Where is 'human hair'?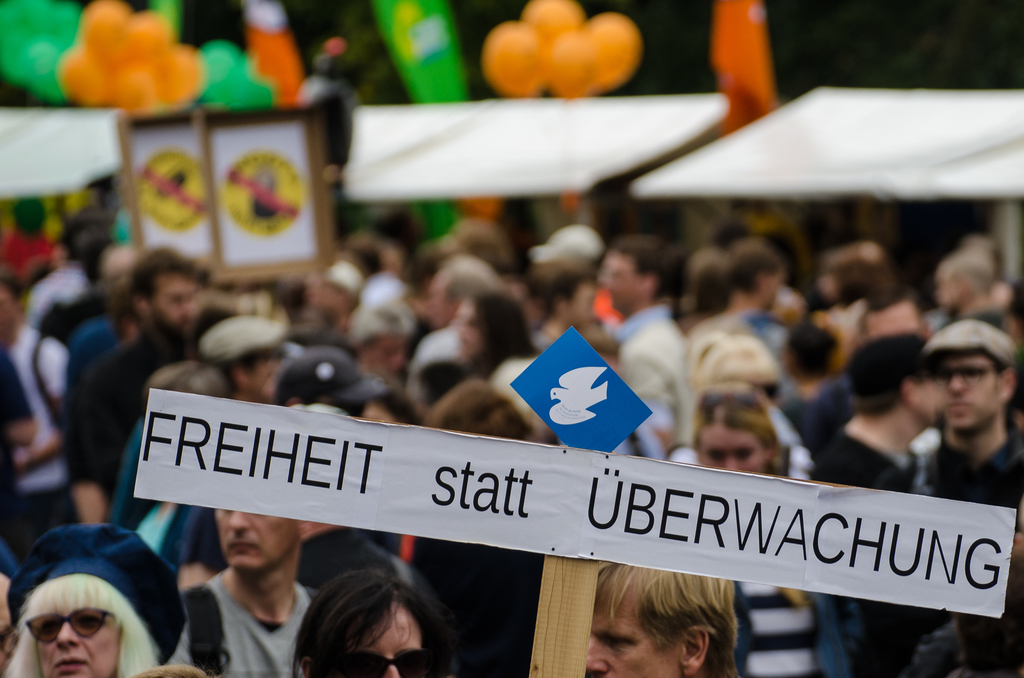
bbox=[8, 561, 169, 677].
